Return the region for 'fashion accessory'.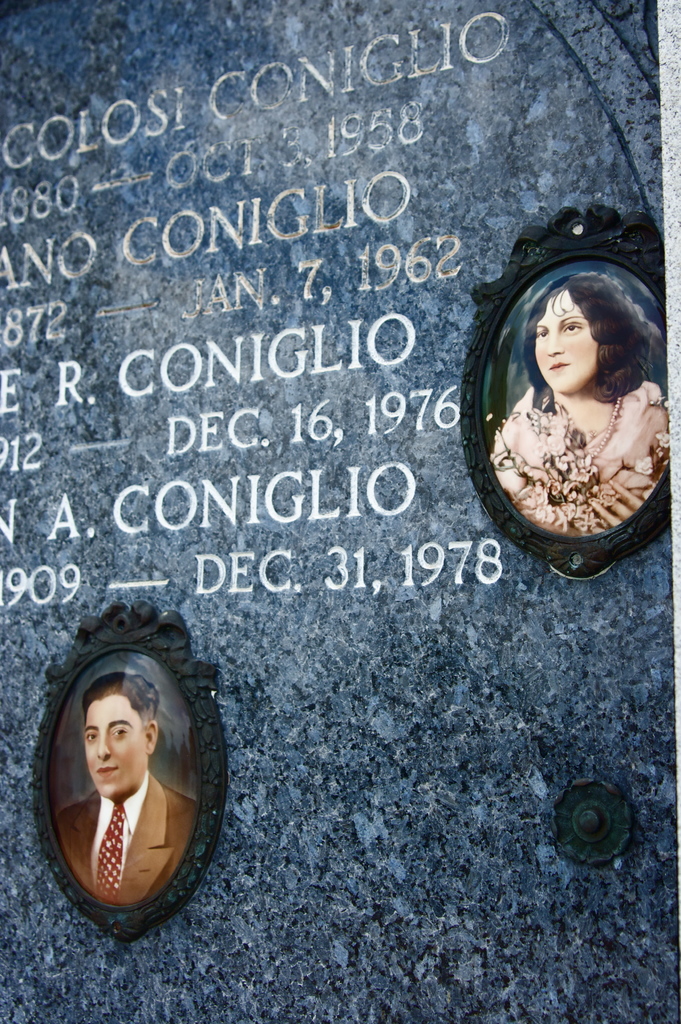
l=99, t=795, r=127, b=897.
